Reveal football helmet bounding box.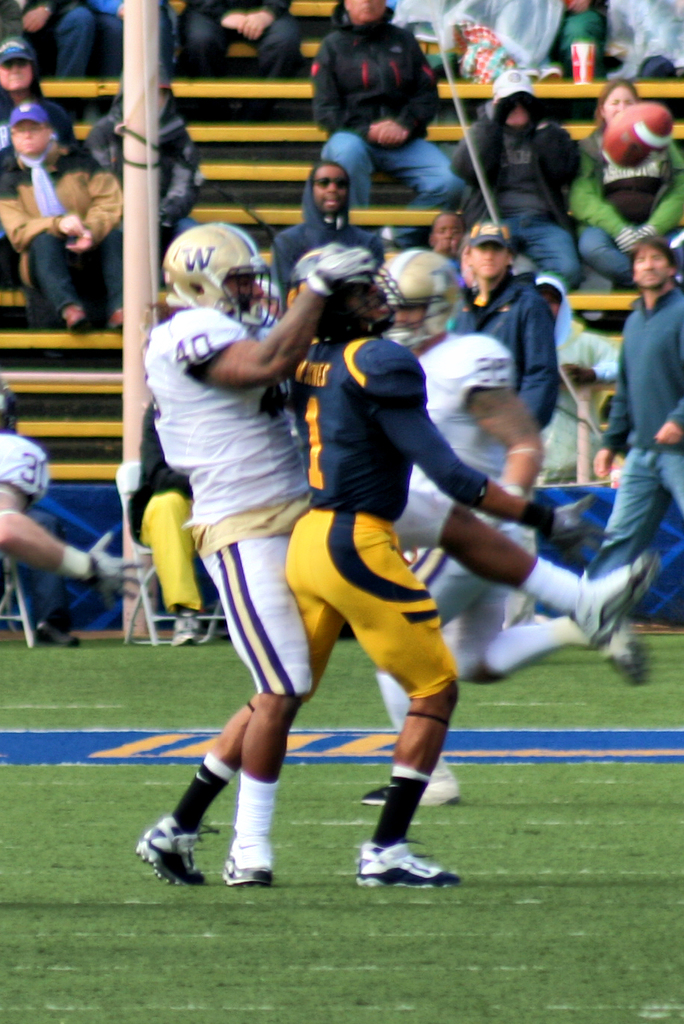
Revealed: <region>380, 247, 468, 368</region>.
